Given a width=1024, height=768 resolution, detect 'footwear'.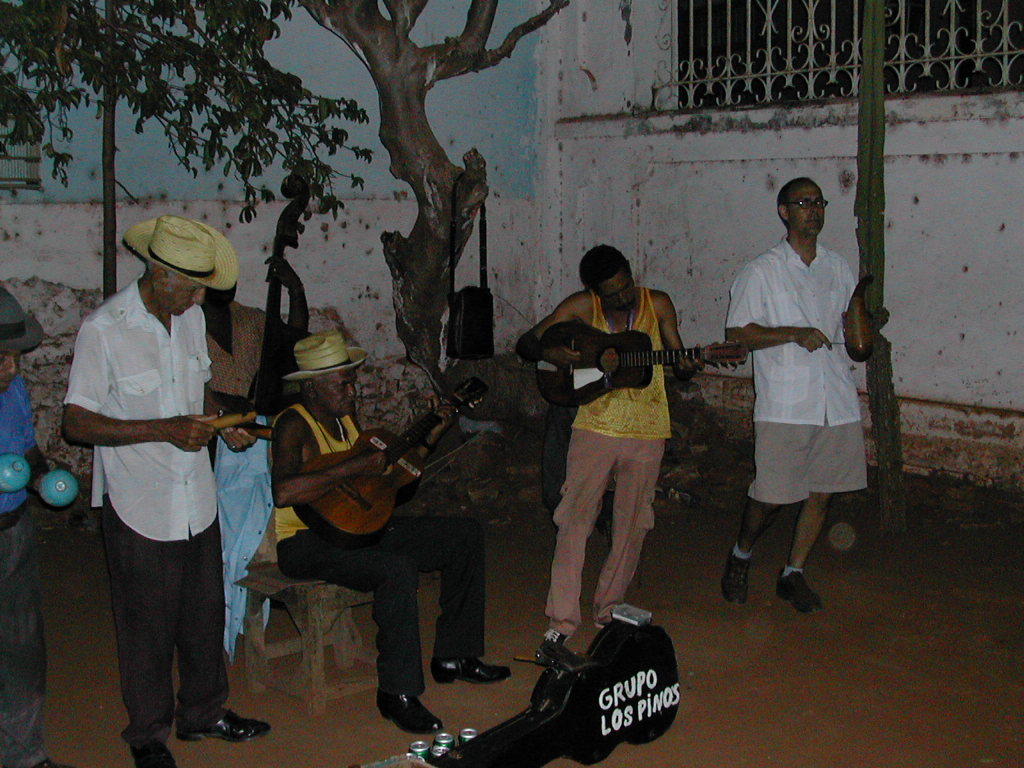
<region>378, 692, 450, 736</region>.
